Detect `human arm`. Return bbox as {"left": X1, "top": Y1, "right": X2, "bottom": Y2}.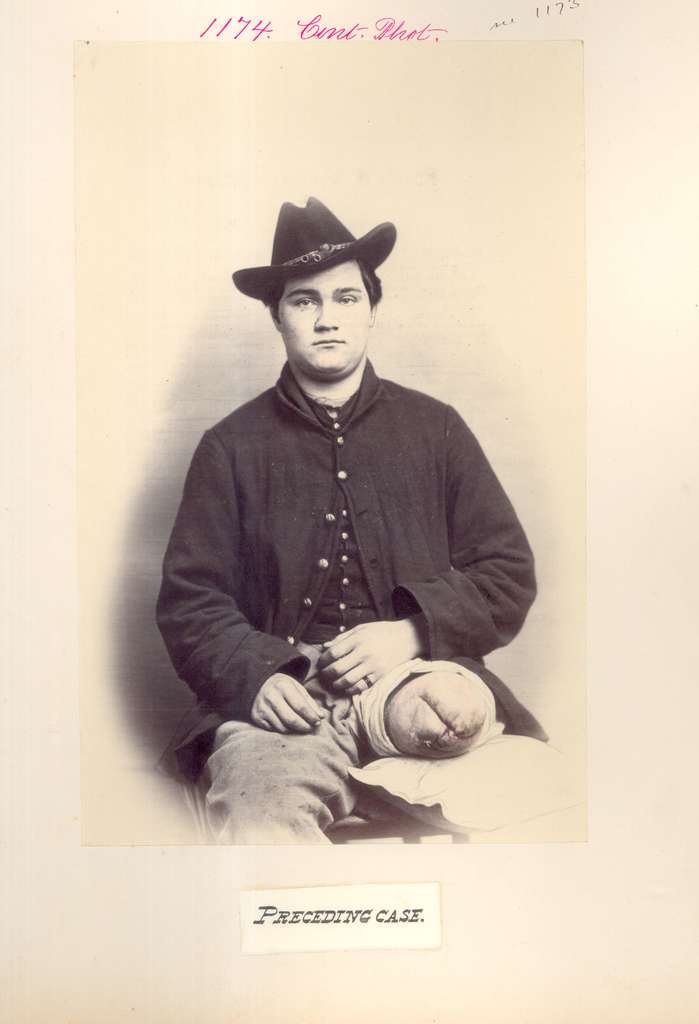
{"left": 154, "top": 440, "right": 324, "bottom": 741}.
